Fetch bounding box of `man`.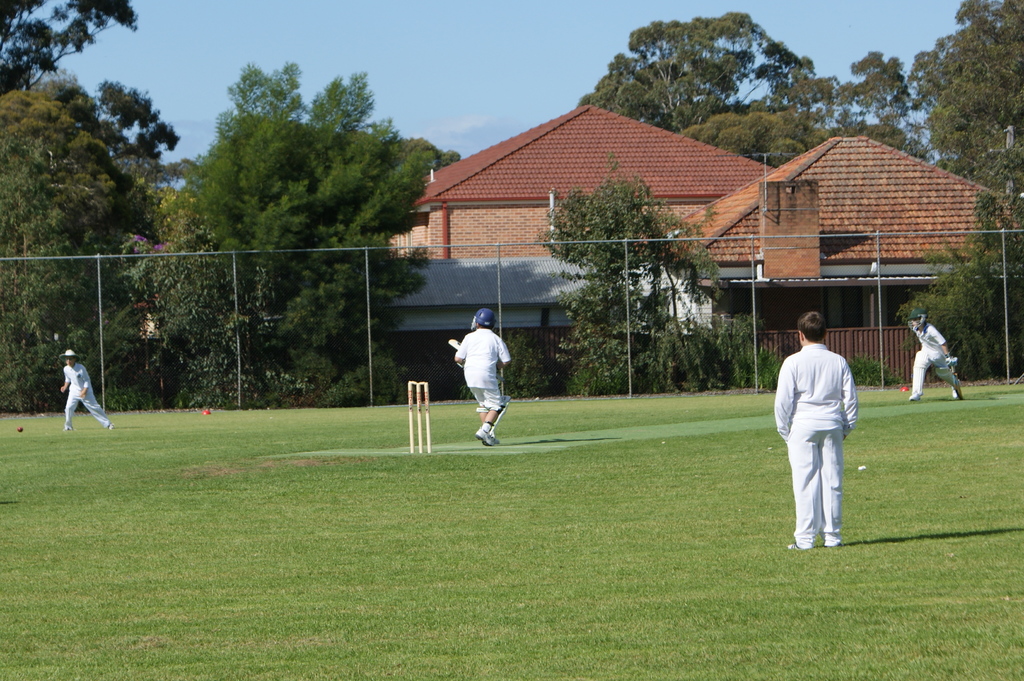
Bbox: (x1=56, y1=349, x2=116, y2=428).
